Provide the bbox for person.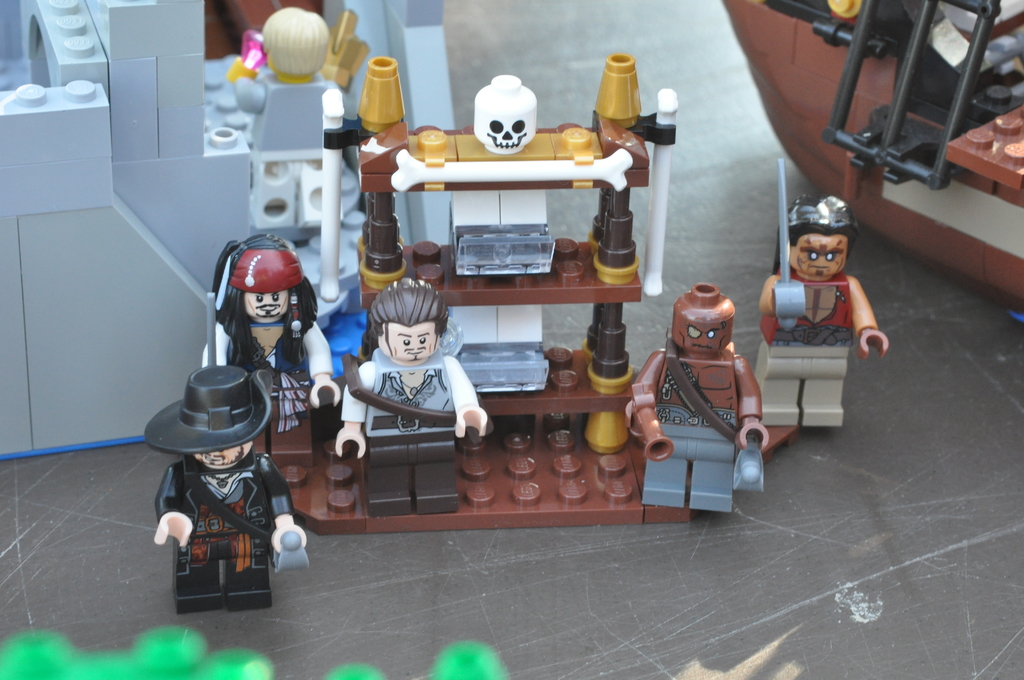
(left=751, top=190, right=890, bottom=432).
